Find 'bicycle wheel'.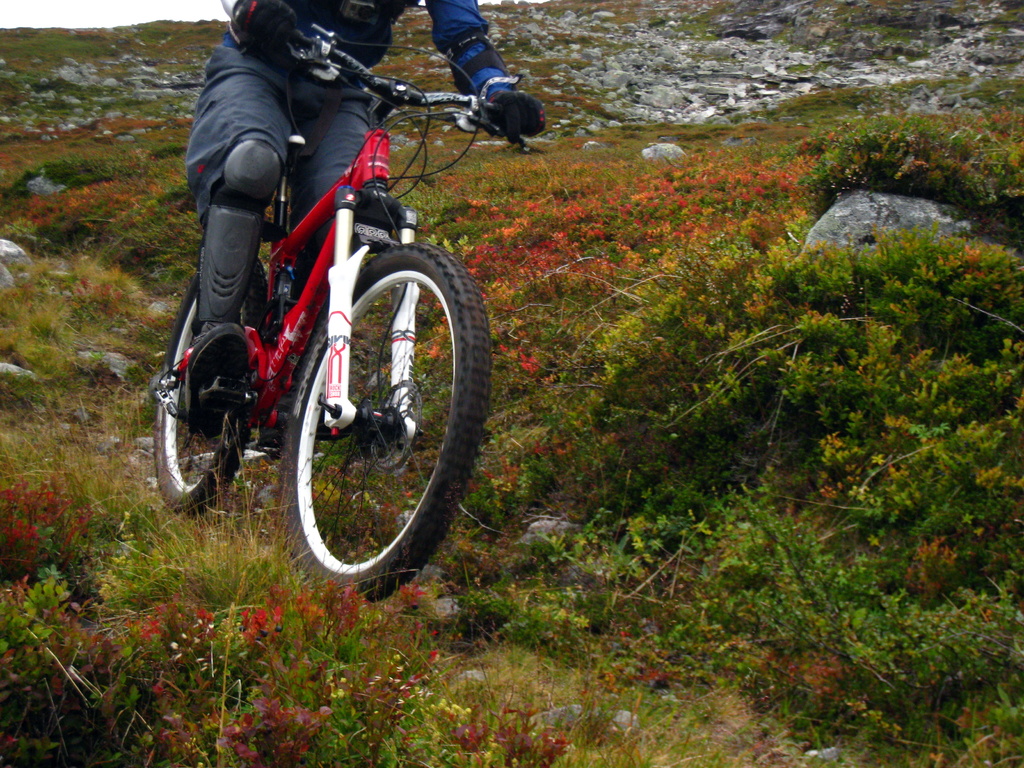
{"x1": 153, "y1": 262, "x2": 267, "y2": 518}.
